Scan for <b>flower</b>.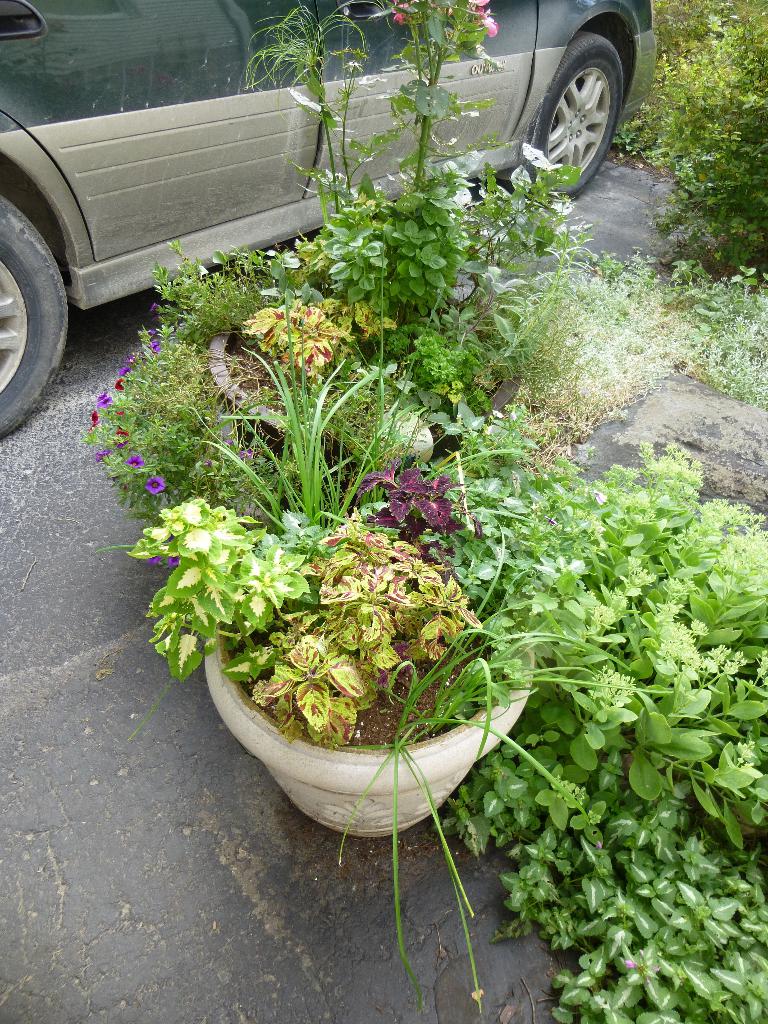
Scan result: <box>472,0,503,35</box>.
